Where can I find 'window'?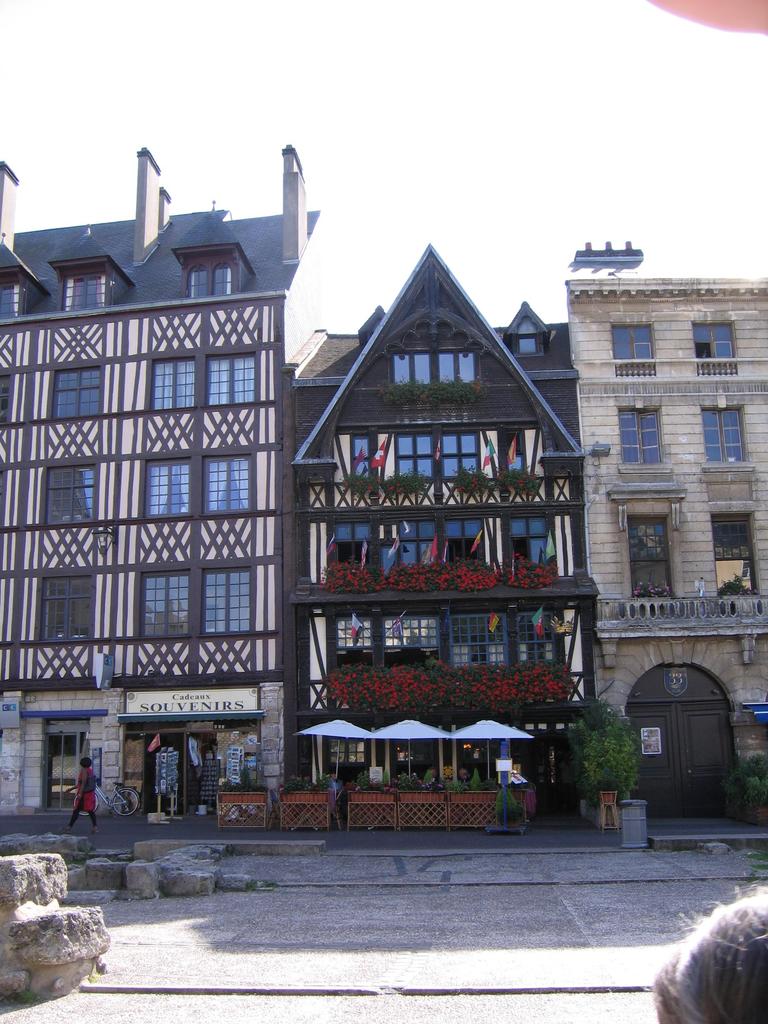
You can find it at (42,464,100,529).
